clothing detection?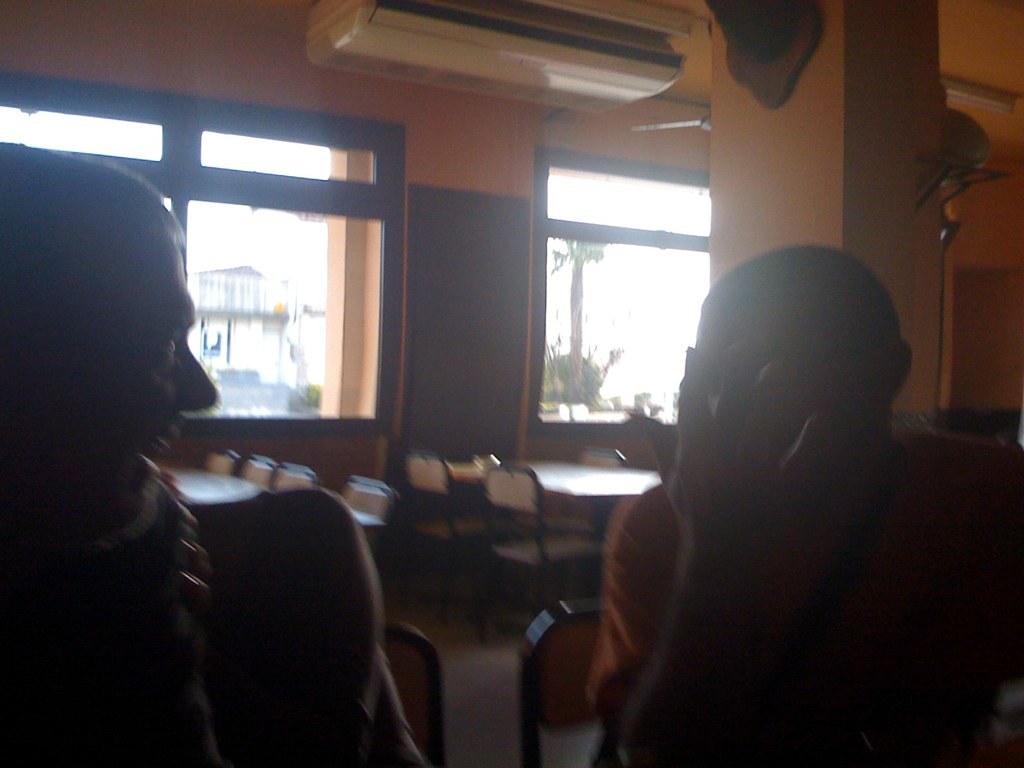
detection(587, 430, 1023, 767)
